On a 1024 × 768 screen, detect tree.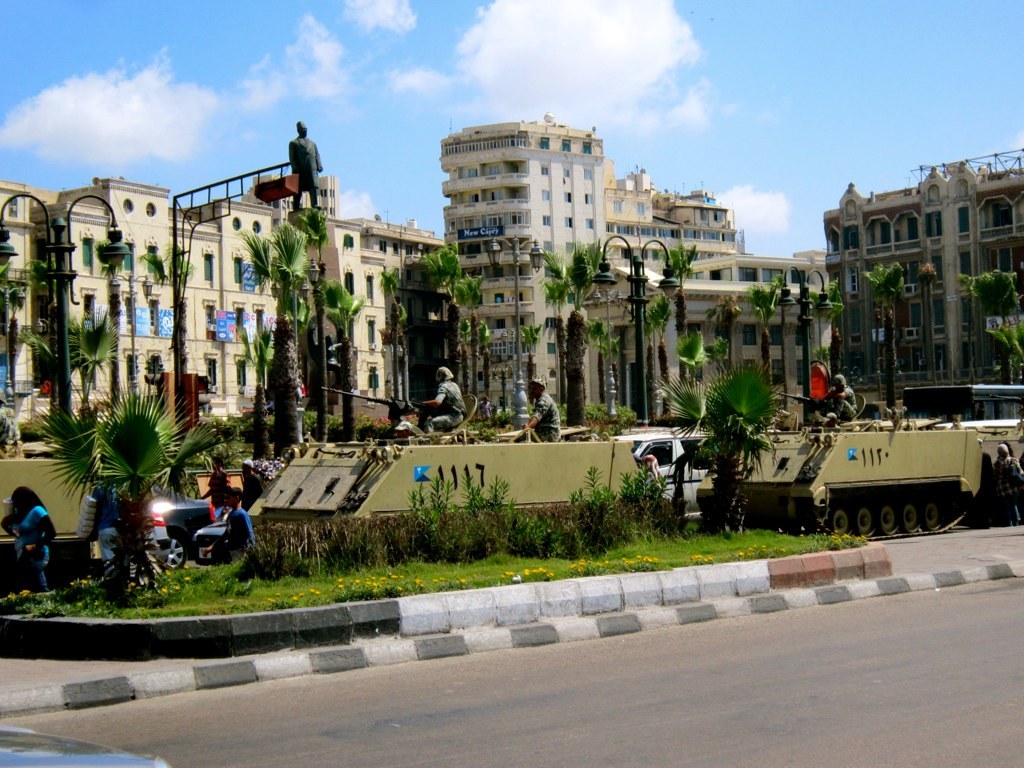
x1=466 y1=276 x2=488 y2=423.
